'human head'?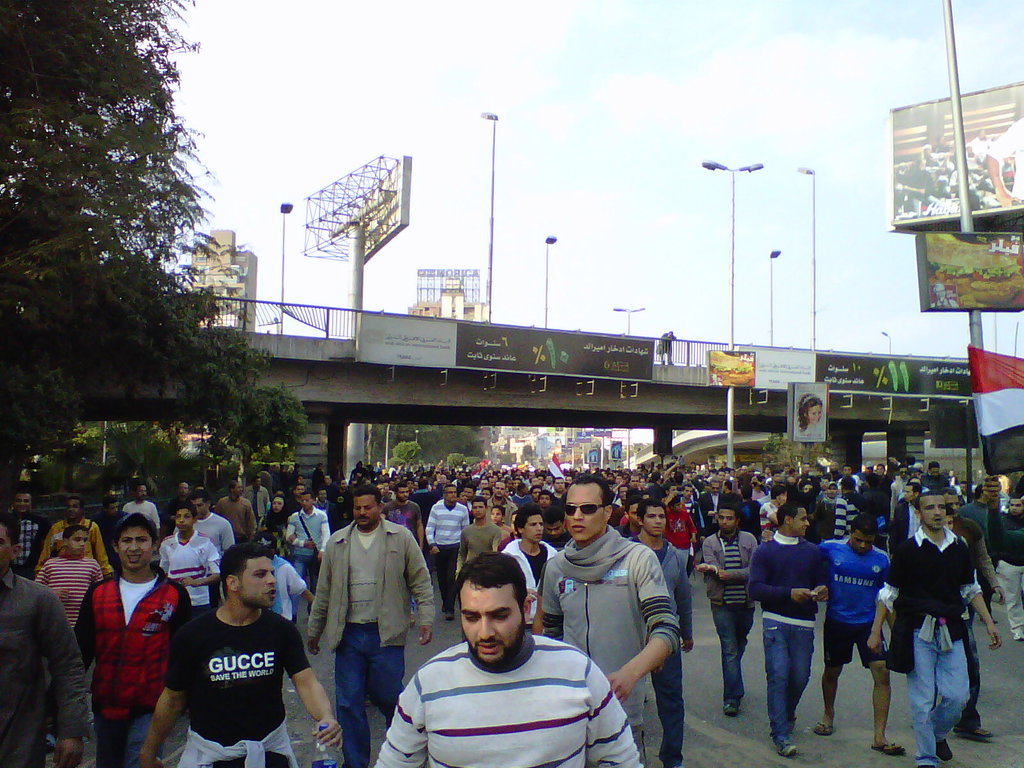
select_region(316, 487, 328, 504)
